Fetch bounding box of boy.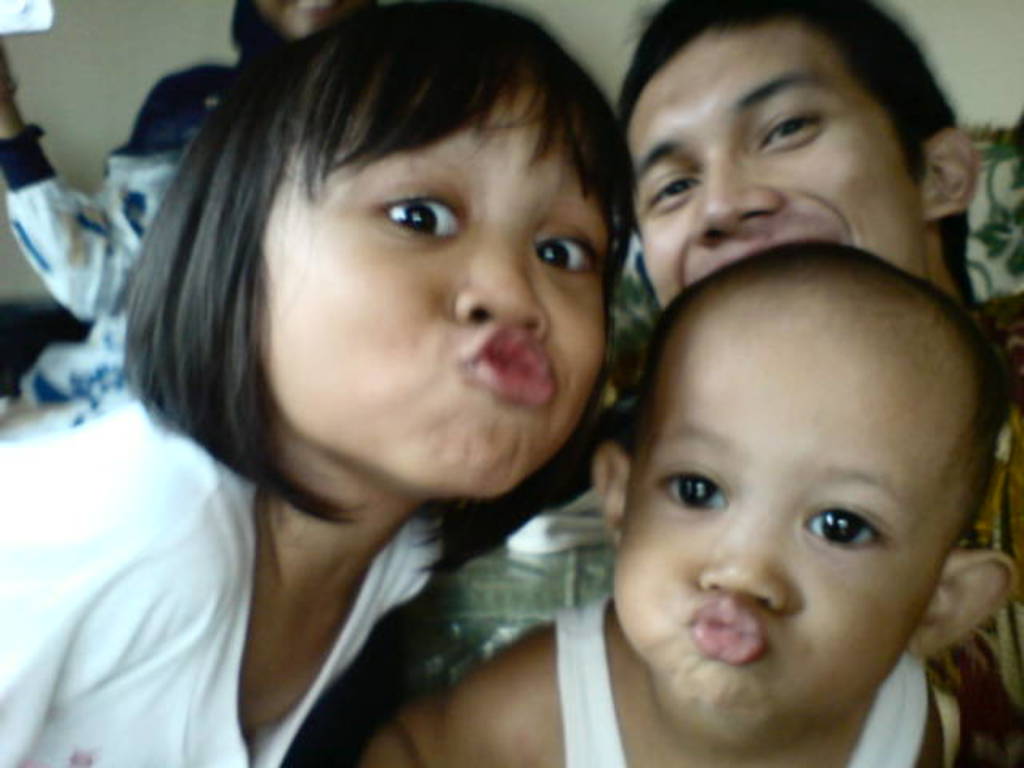
Bbox: (left=347, top=240, right=1022, bottom=766).
